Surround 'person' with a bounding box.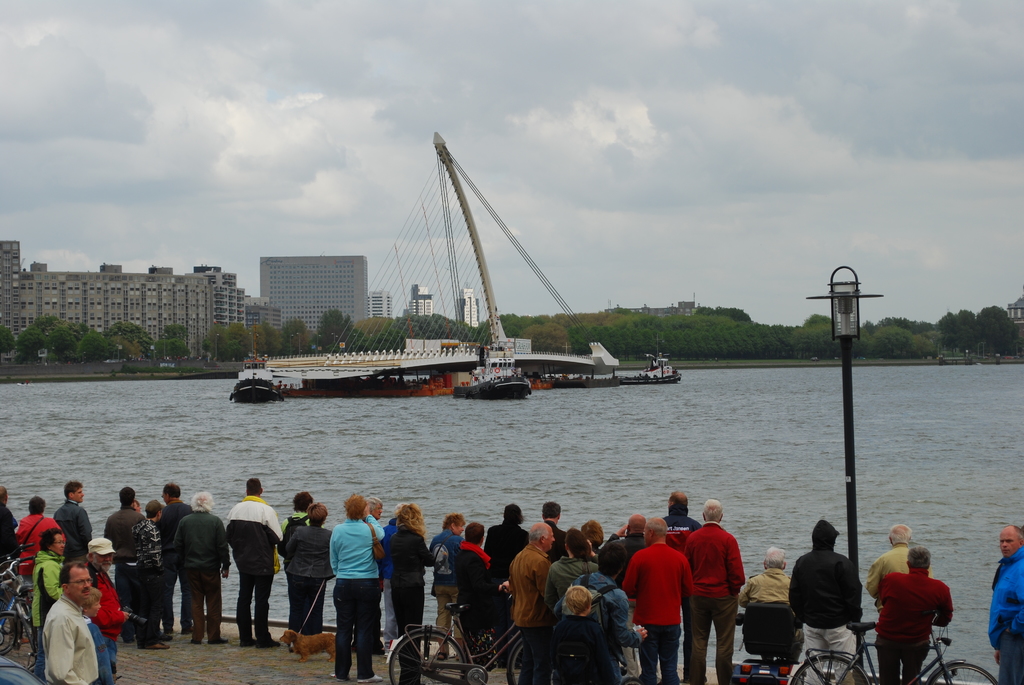
crop(278, 500, 339, 639).
